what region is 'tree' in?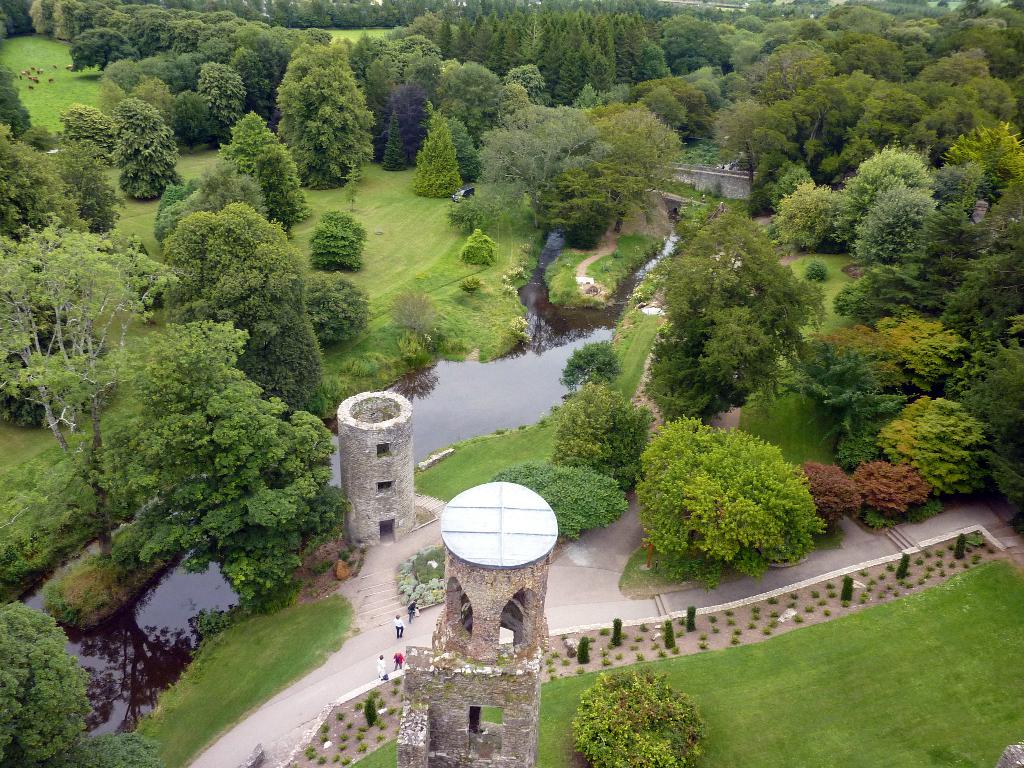
x1=744 y1=38 x2=826 y2=122.
